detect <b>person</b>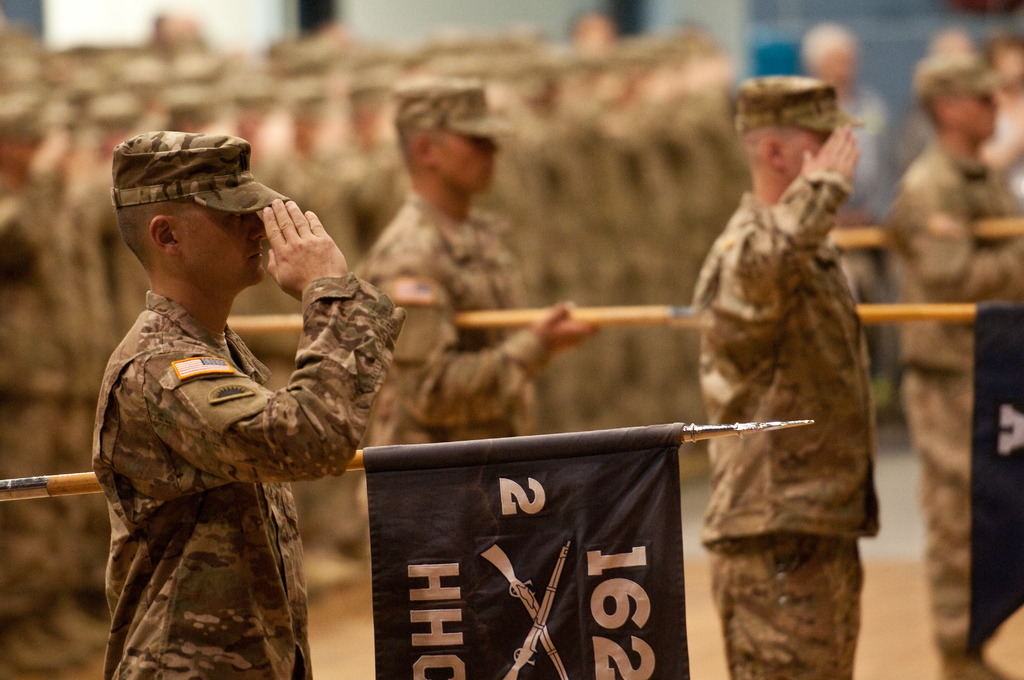
detection(61, 124, 374, 679)
